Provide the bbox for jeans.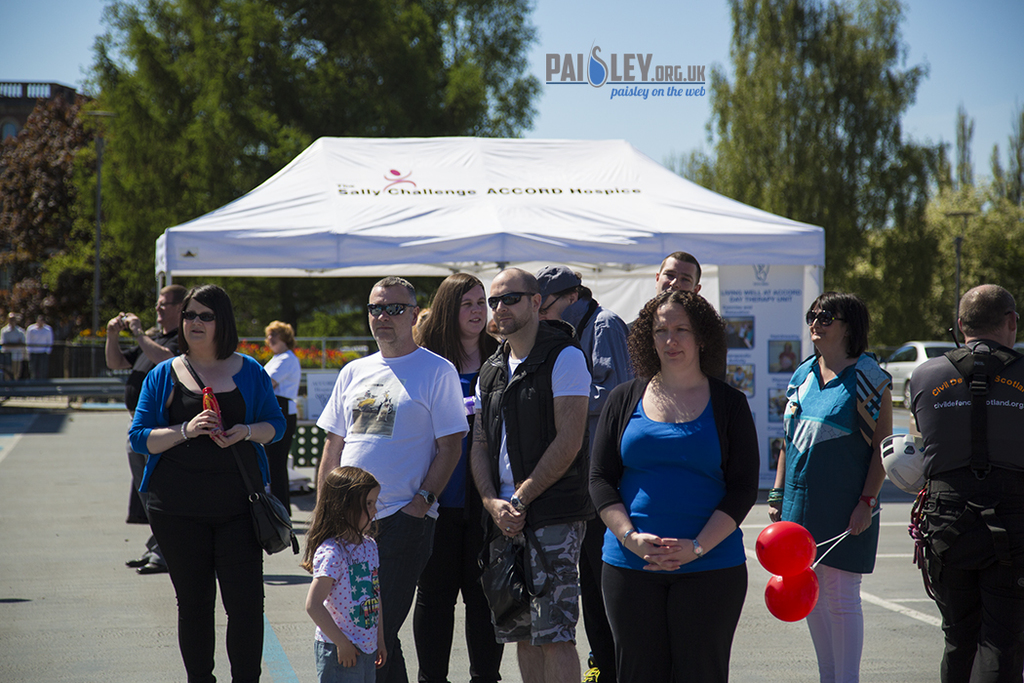
<region>918, 510, 1023, 682</region>.
